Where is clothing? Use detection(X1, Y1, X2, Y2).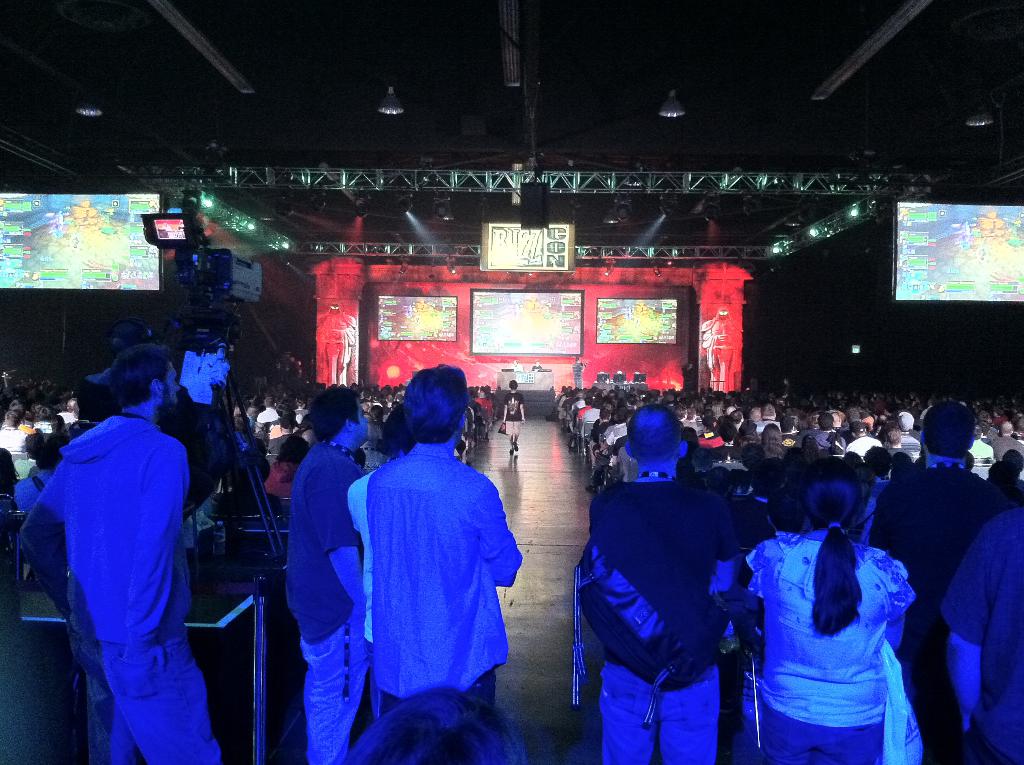
detection(877, 447, 1004, 763).
